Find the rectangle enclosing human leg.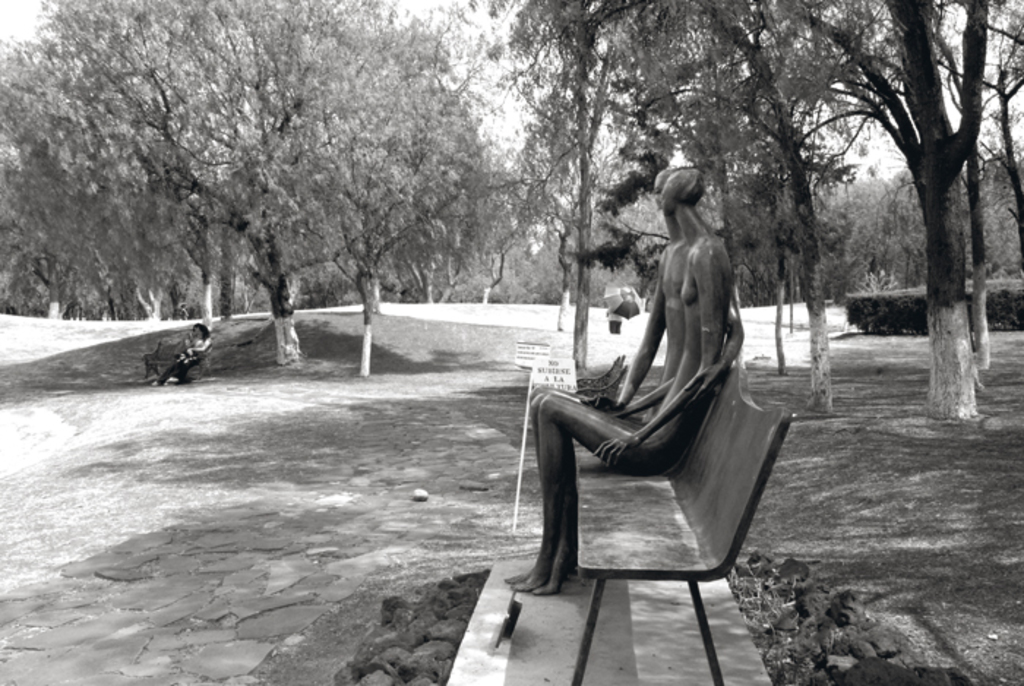
<region>515, 393, 679, 597</region>.
